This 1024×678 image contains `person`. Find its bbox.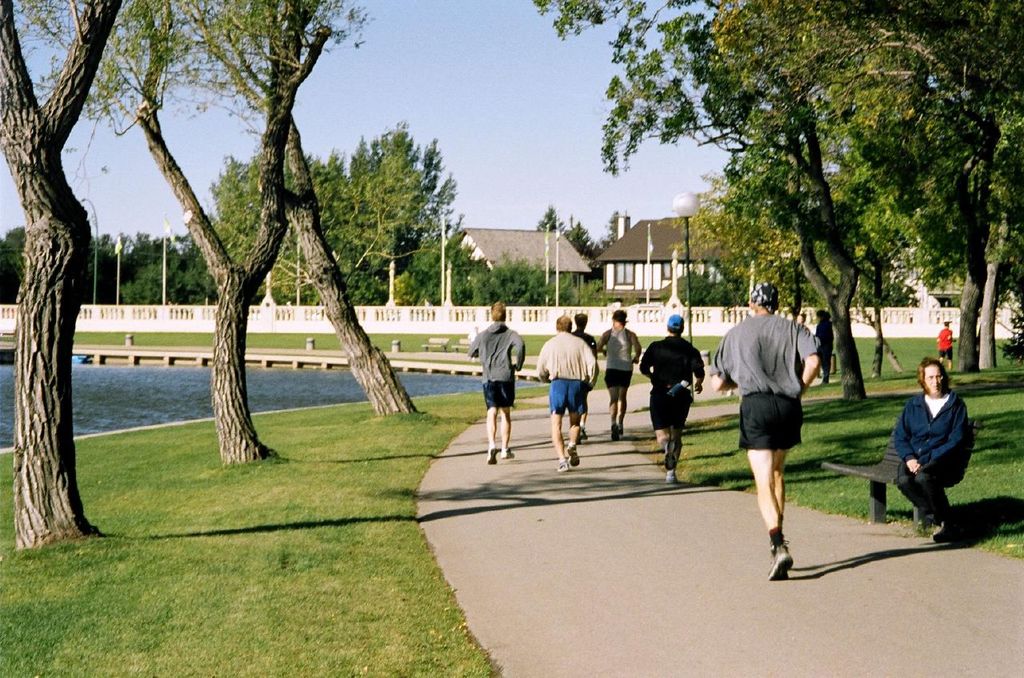
536, 317, 600, 471.
